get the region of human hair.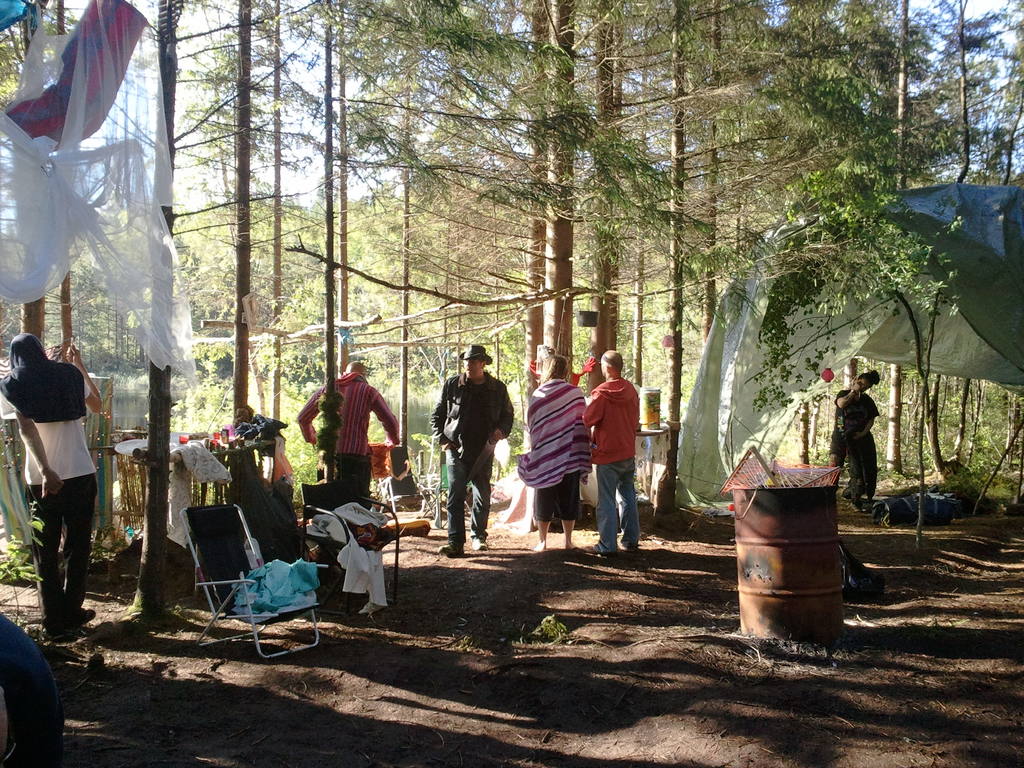
pyautogui.locateOnScreen(539, 353, 571, 378).
